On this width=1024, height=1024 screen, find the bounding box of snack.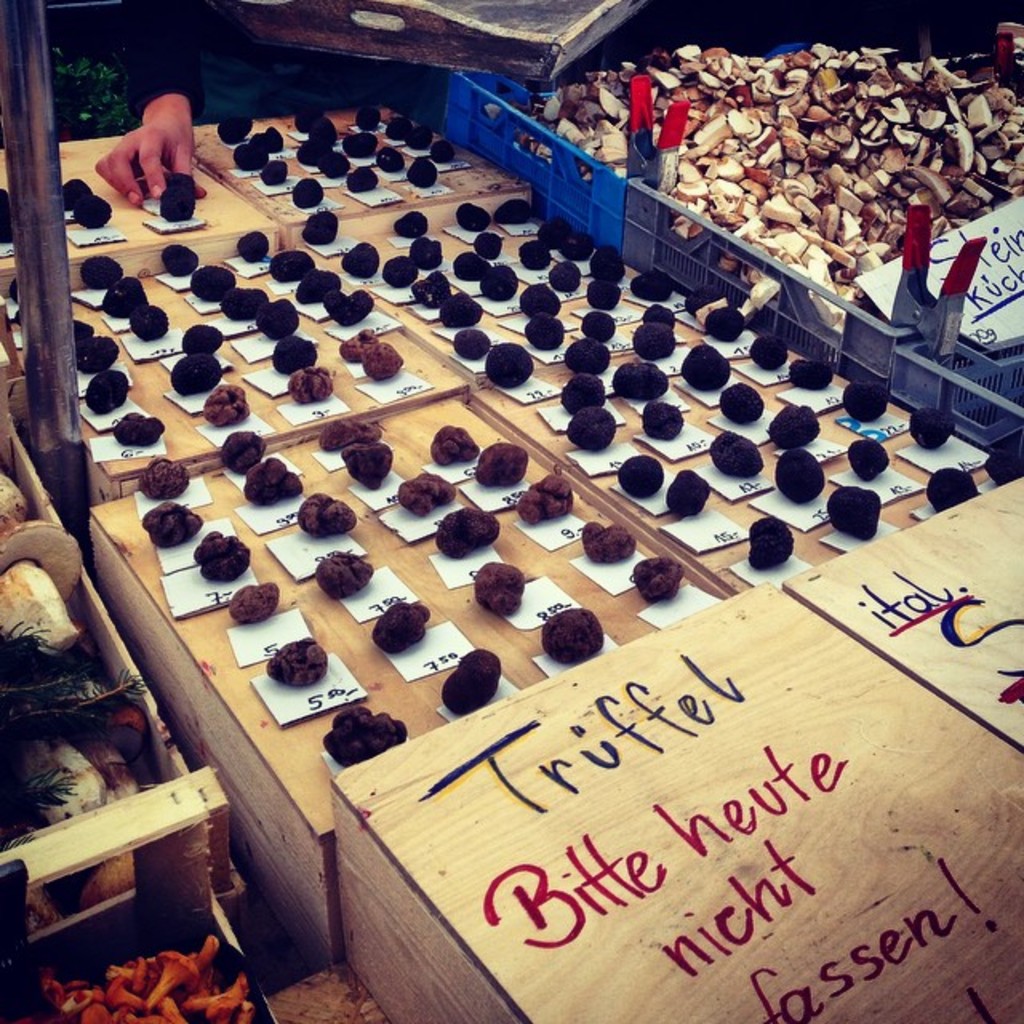
Bounding box: bbox=(442, 507, 501, 552).
